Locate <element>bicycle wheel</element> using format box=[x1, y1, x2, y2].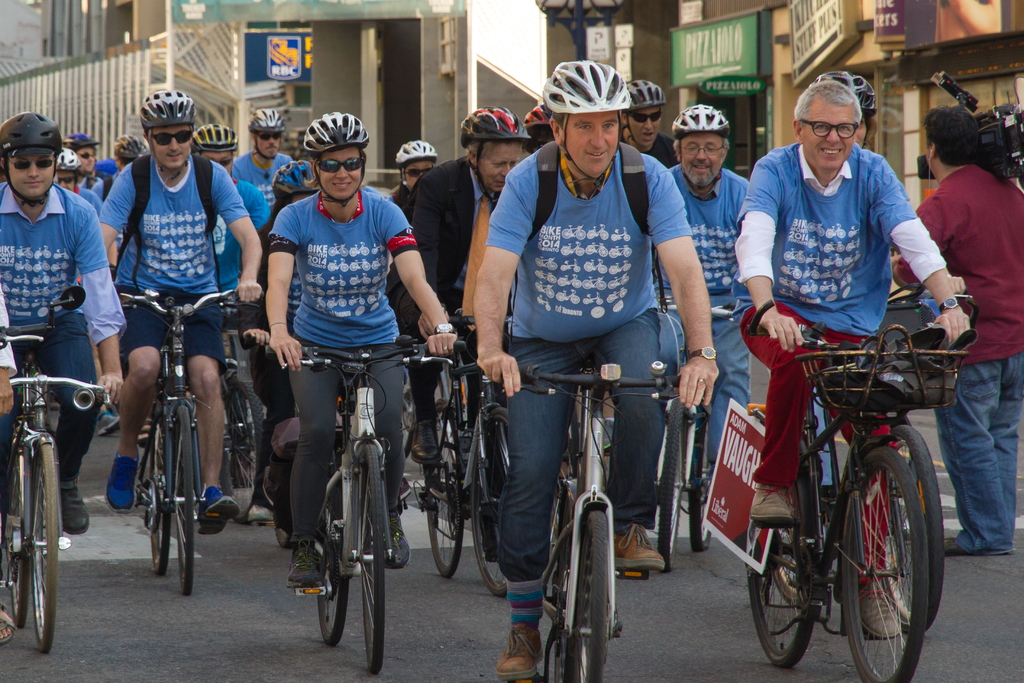
box=[163, 402, 196, 599].
